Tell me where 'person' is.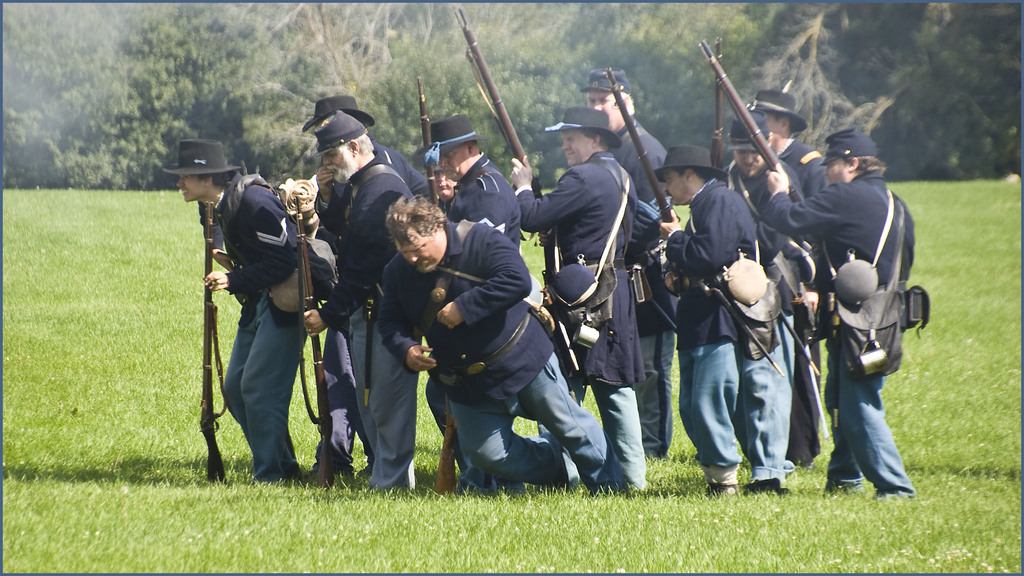
'person' is at region(504, 104, 647, 490).
